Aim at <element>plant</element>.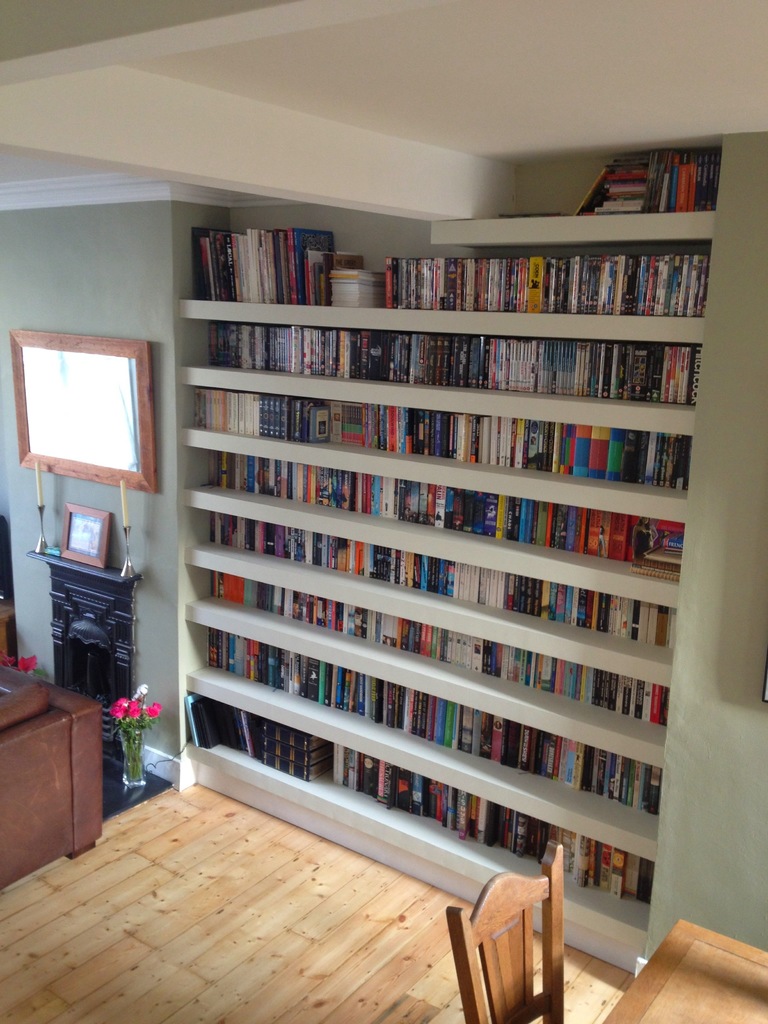
Aimed at (0,655,40,678).
